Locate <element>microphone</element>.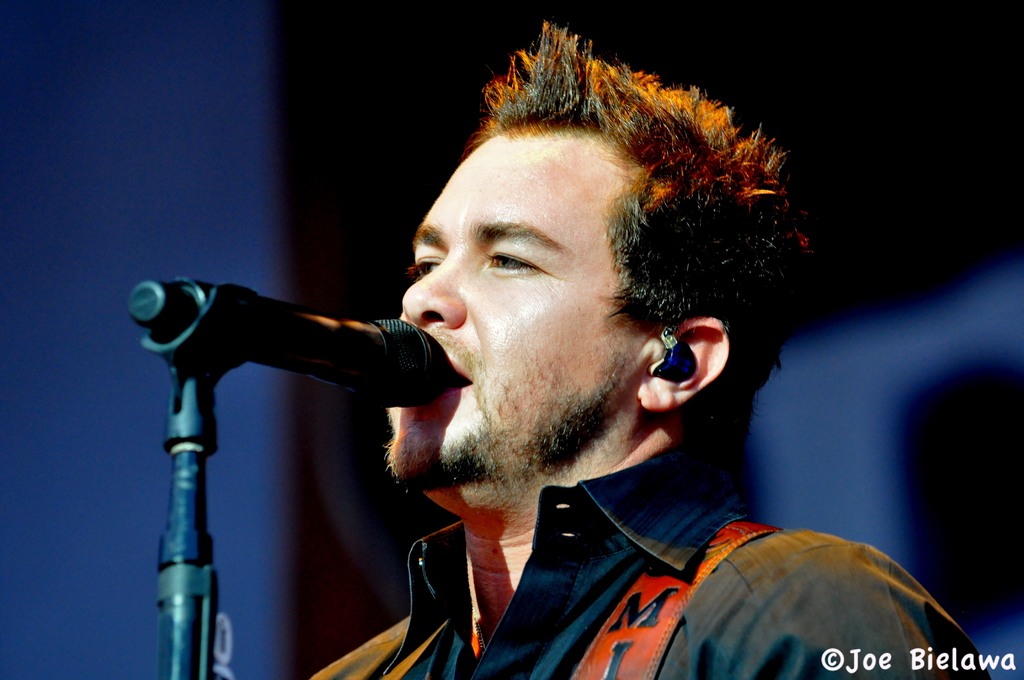
Bounding box: left=128, top=261, right=474, bottom=451.
